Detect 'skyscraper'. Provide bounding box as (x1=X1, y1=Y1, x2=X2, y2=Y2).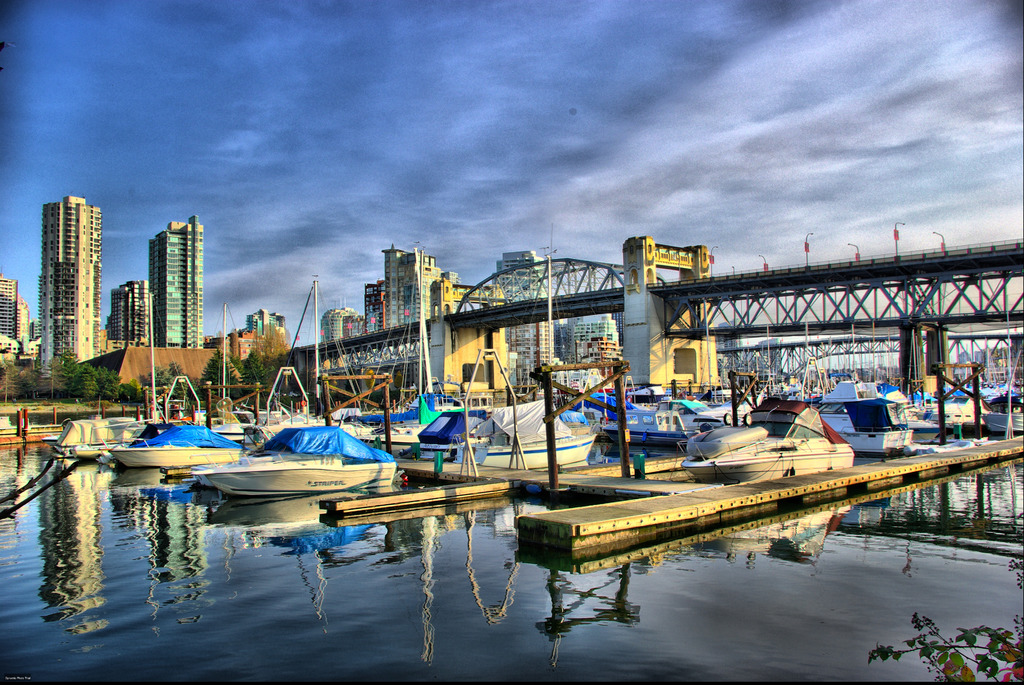
(x1=0, y1=278, x2=17, y2=342).
